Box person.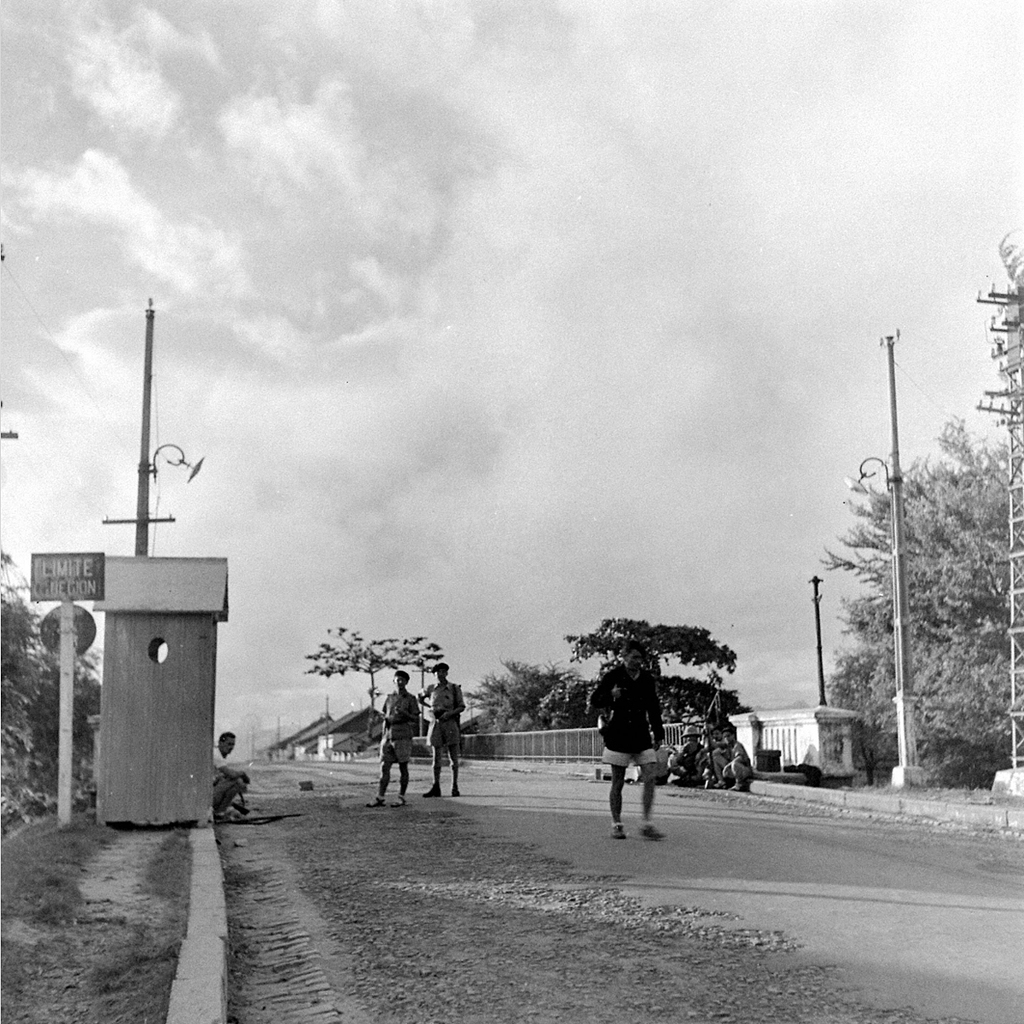
detection(213, 728, 252, 813).
